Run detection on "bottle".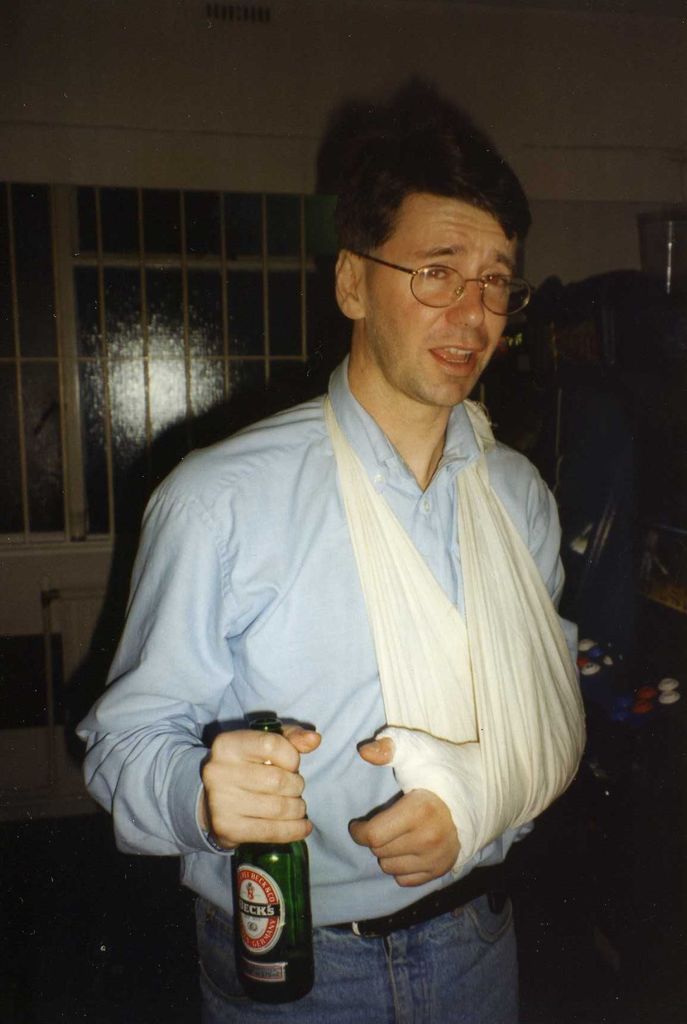
Result: box=[230, 715, 316, 998].
